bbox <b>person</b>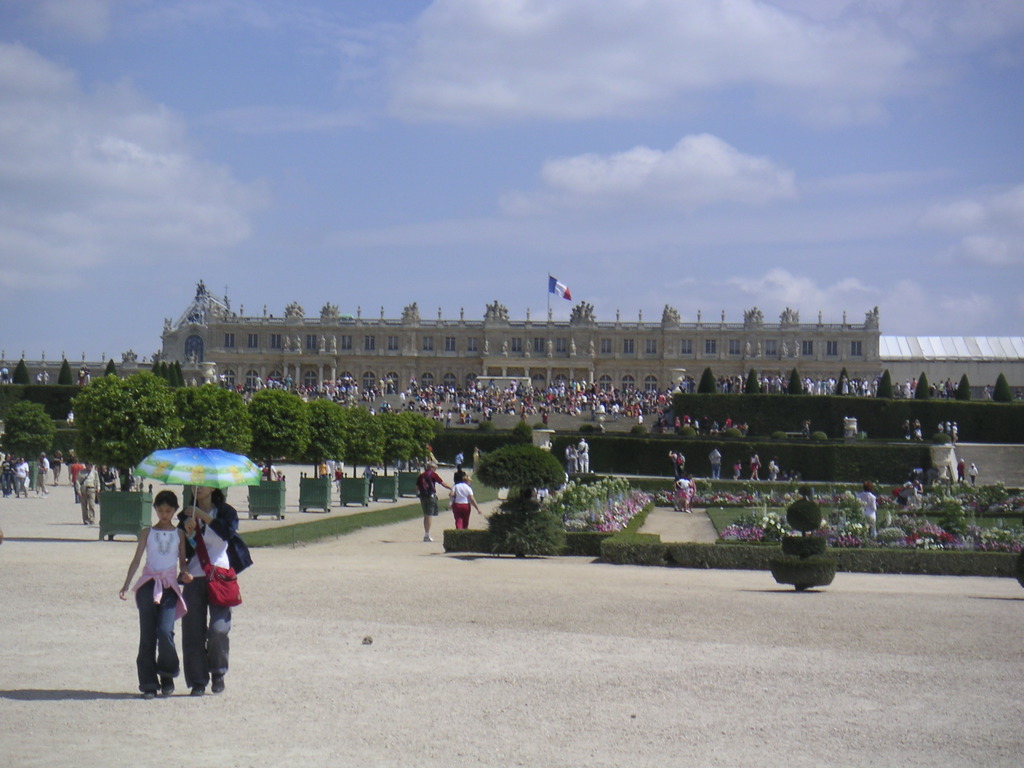
33, 450, 49, 499
